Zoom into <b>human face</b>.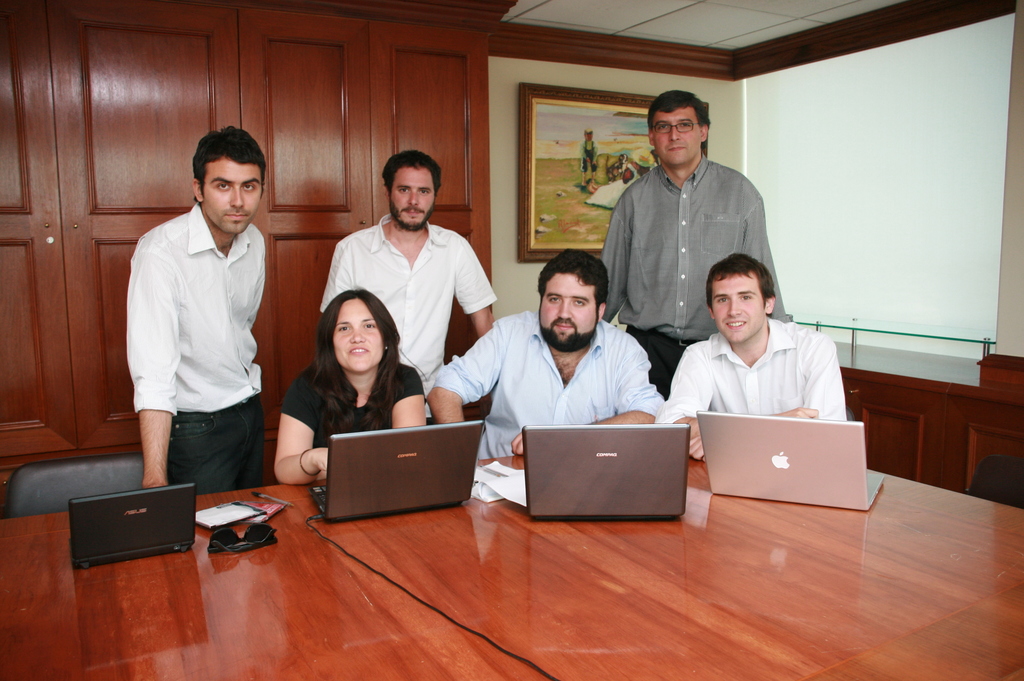
Zoom target: box(712, 272, 765, 345).
